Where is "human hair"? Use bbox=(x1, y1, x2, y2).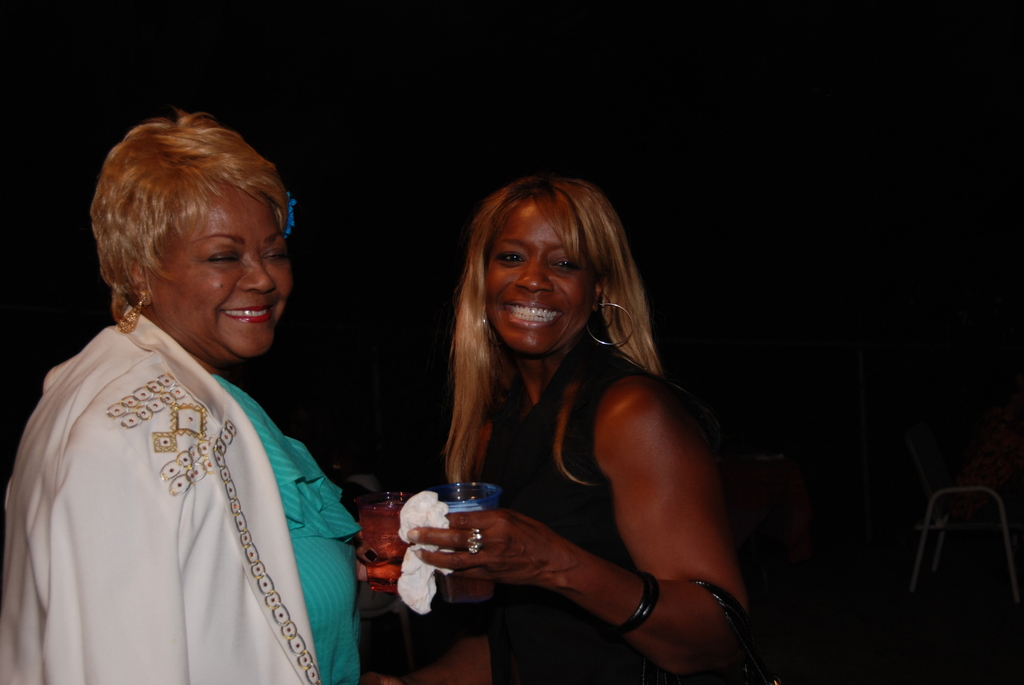
bbox=(94, 110, 294, 305).
